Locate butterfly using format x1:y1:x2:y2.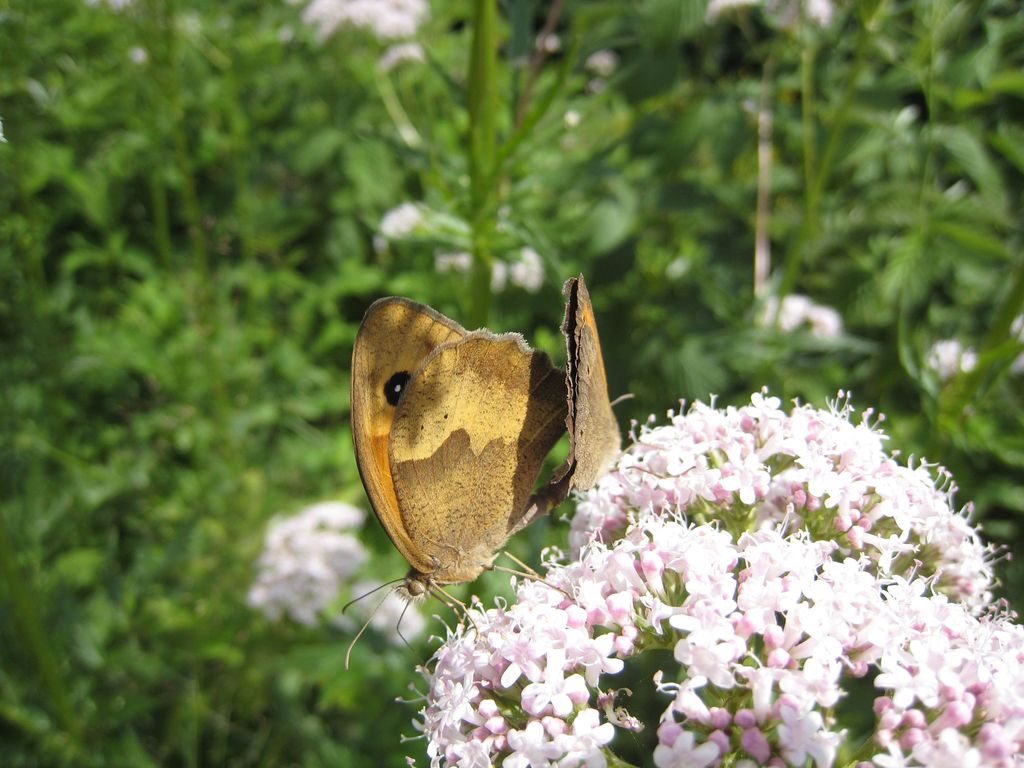
334:267:625:643.
